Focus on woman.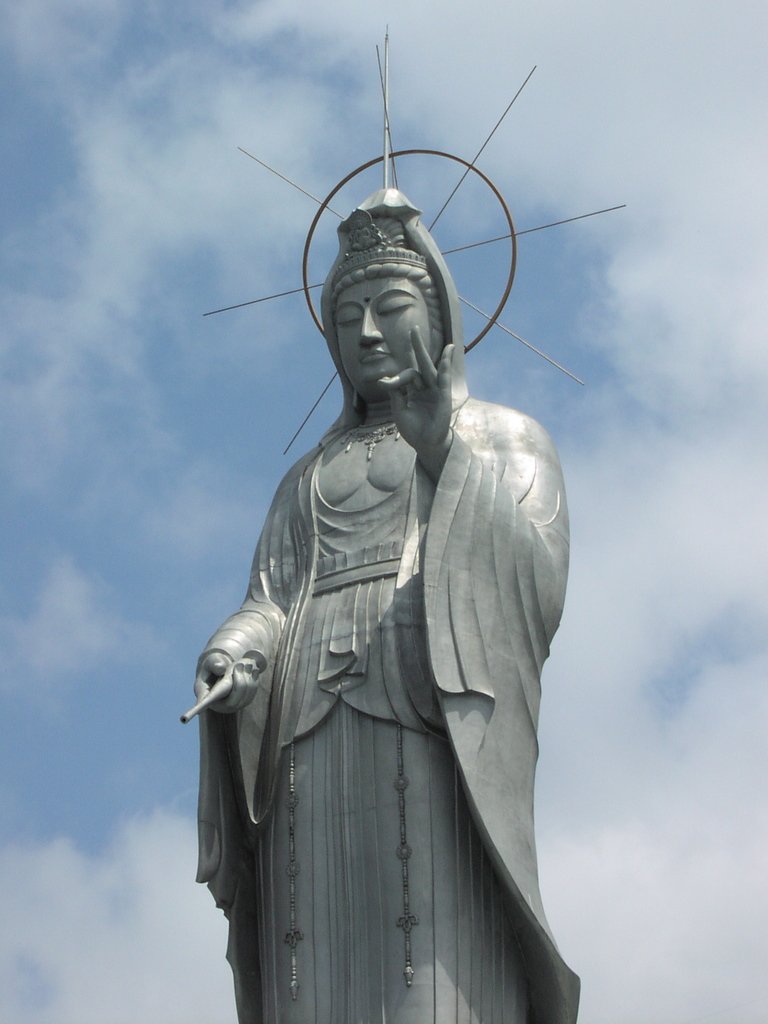
Focused at {"left": 180, "top": 180, "right": 584, "bottom": 1023}.
